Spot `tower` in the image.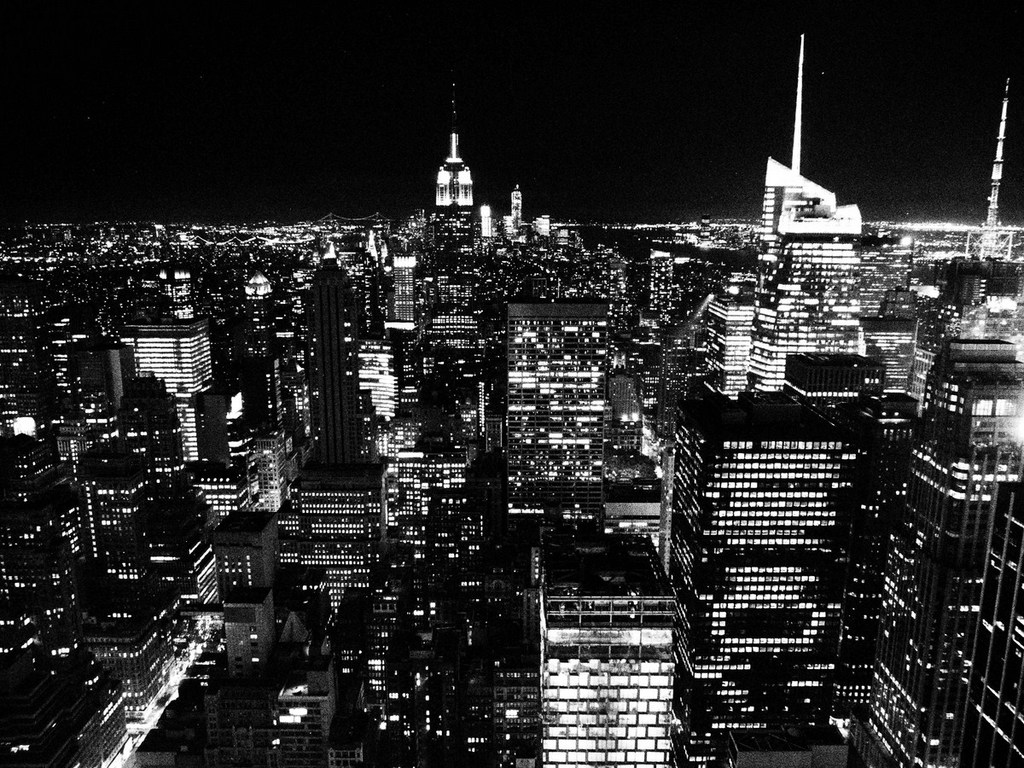
`tower` found at 857/336/1012/767.
